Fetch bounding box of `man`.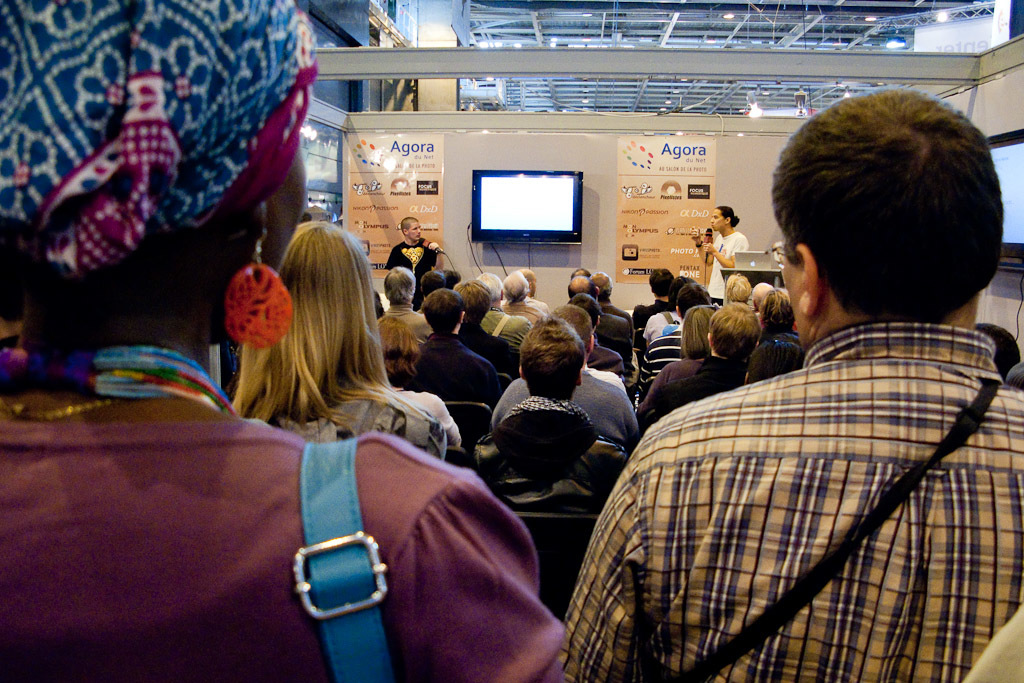
Bbox: [x1=742, y1=338, x2=808, y2=383].
